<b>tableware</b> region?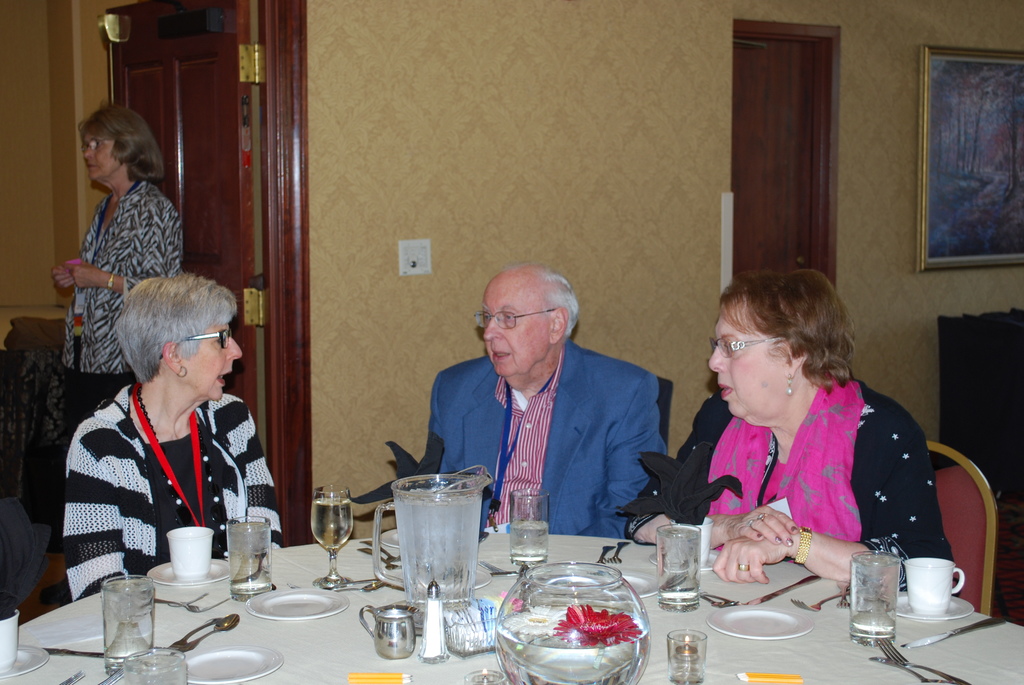
x1=360 y1=562 x2=493 y2=590
